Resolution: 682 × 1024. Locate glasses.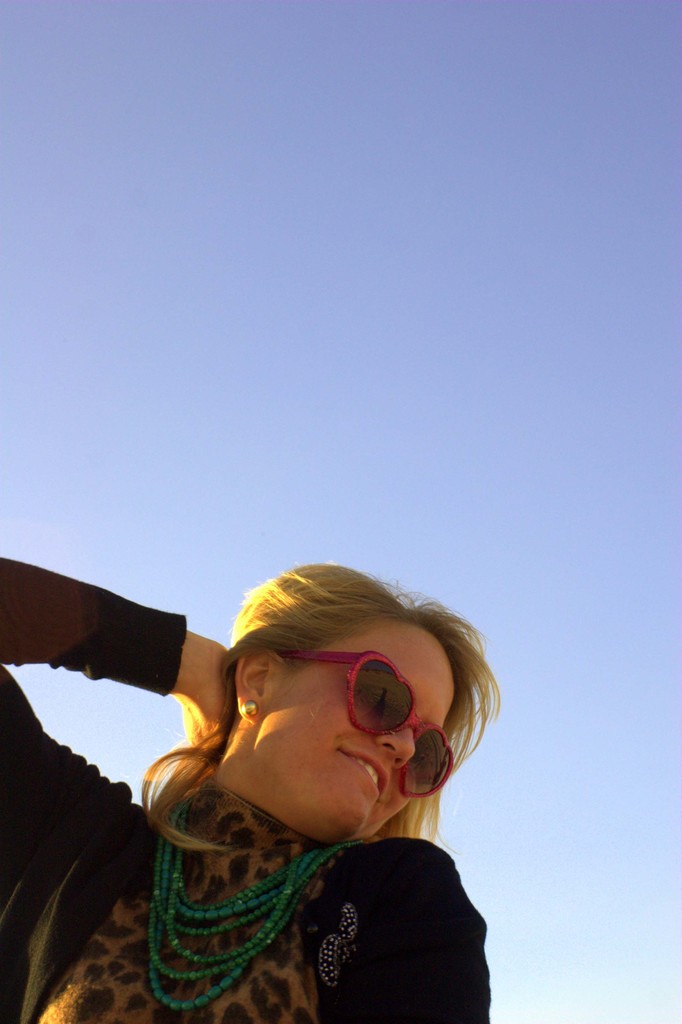
bbox=[279, 644, 458, 806].
